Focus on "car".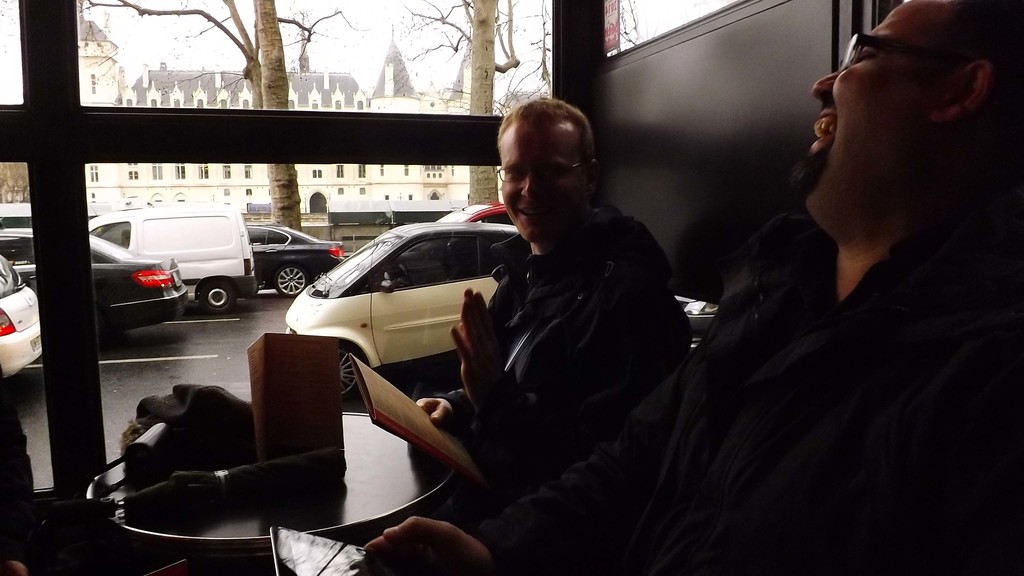
Focused at 435 201 510 221.
